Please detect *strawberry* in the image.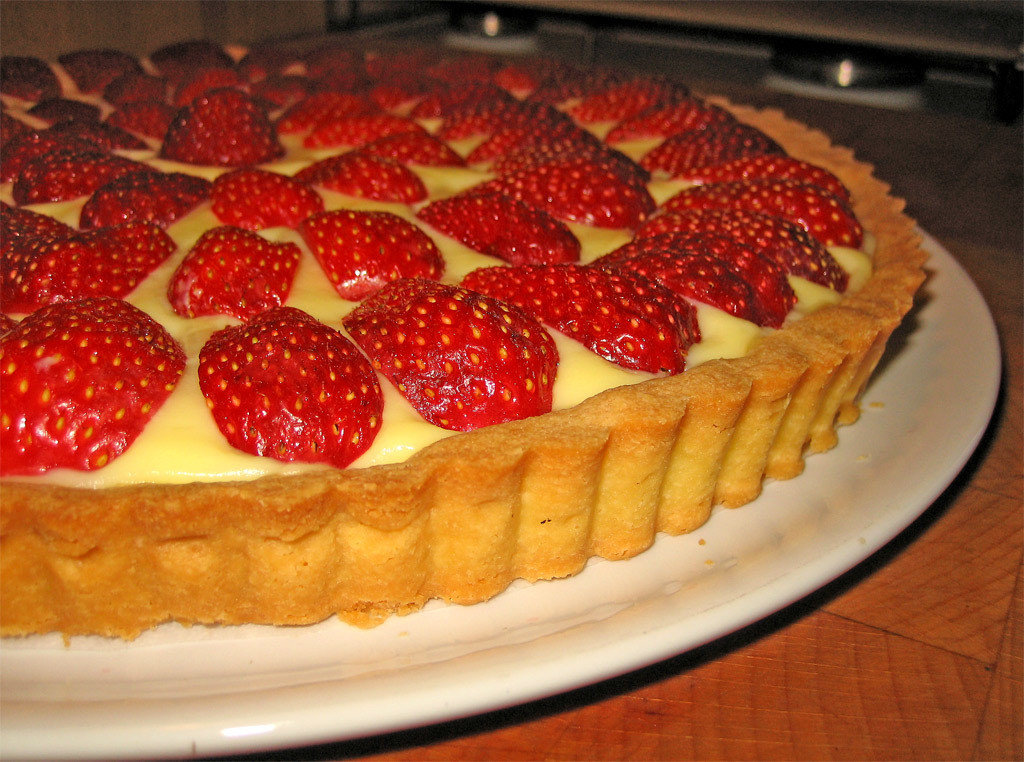
rect(565, 65, 697, 123).
